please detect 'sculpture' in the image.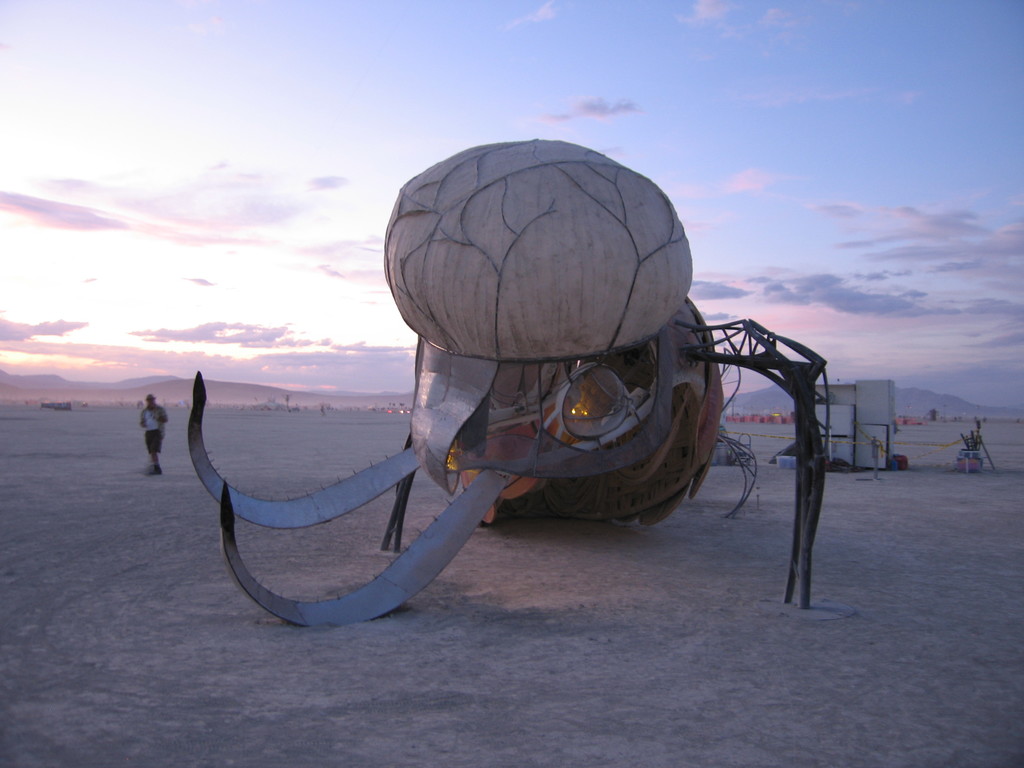
box(141, 127, 814, 646).
